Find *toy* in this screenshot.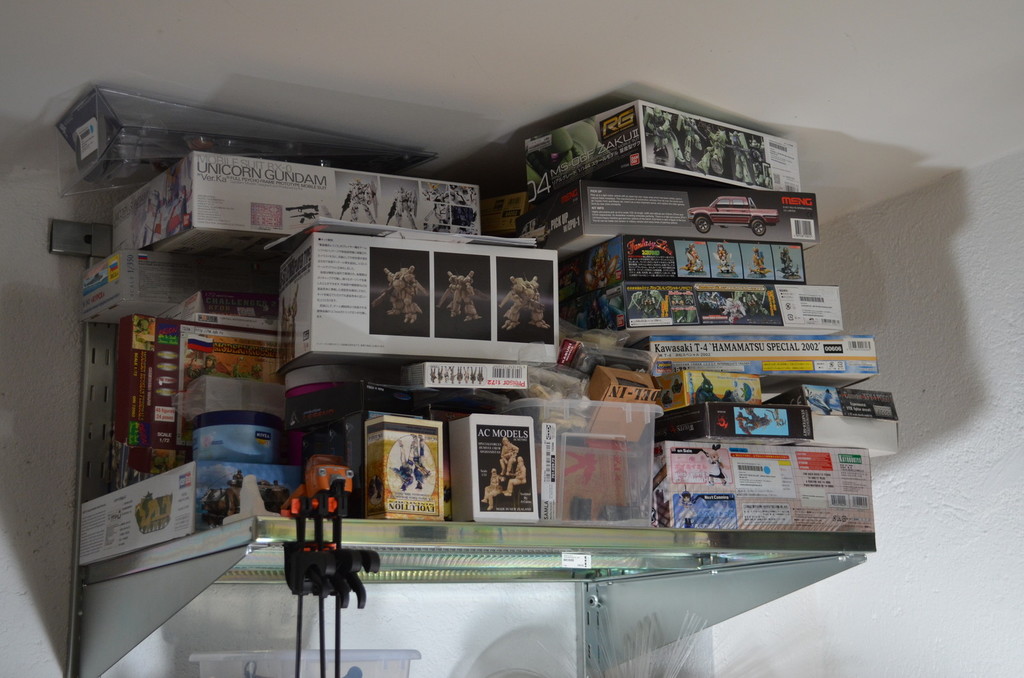
The bounding box for *toy* is {"x1": 739, "y1": 289, "x2": 767, "y2": 318}.
